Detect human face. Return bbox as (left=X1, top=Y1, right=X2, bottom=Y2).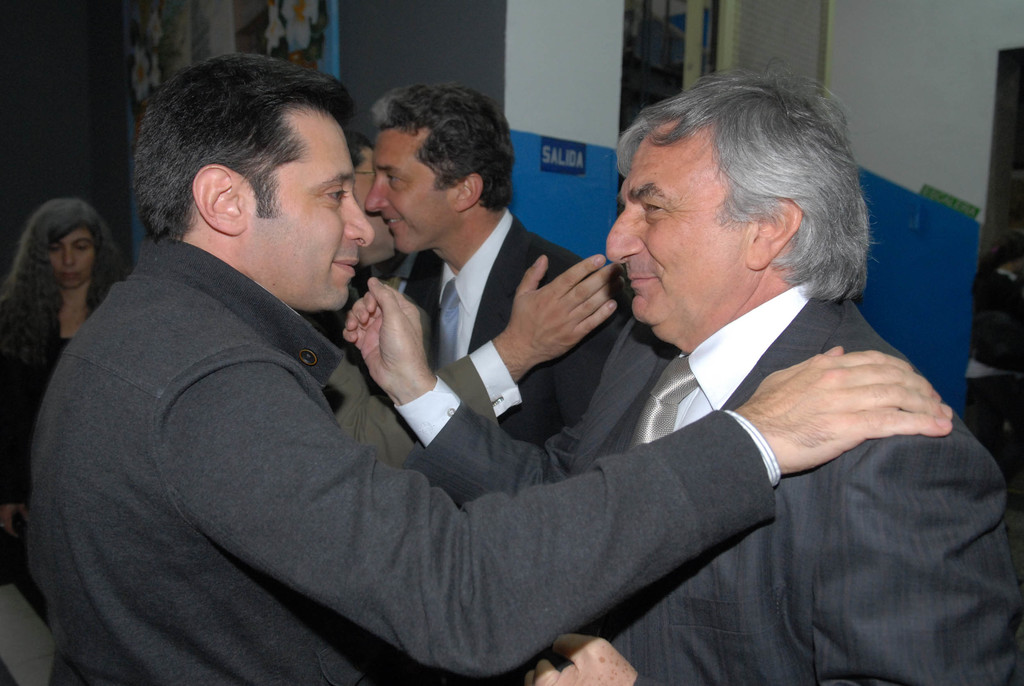
(left=363, top=127, right=456, bottom=256).
